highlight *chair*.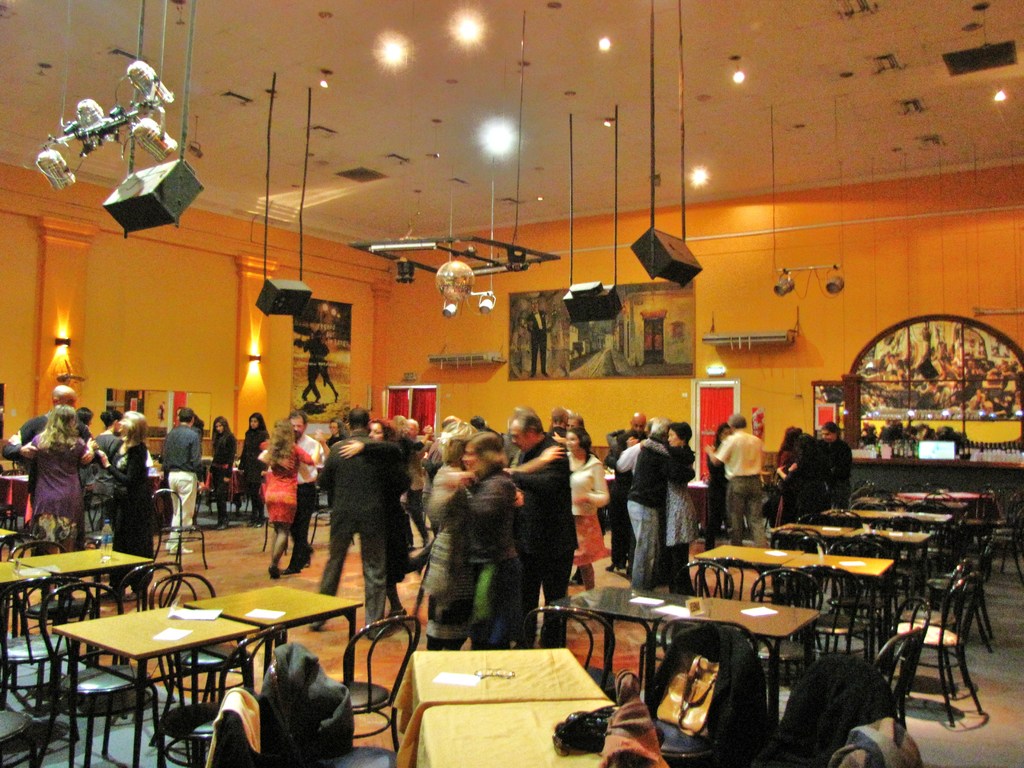
Highlighted region: Rect(767, 529, 827, 625).
